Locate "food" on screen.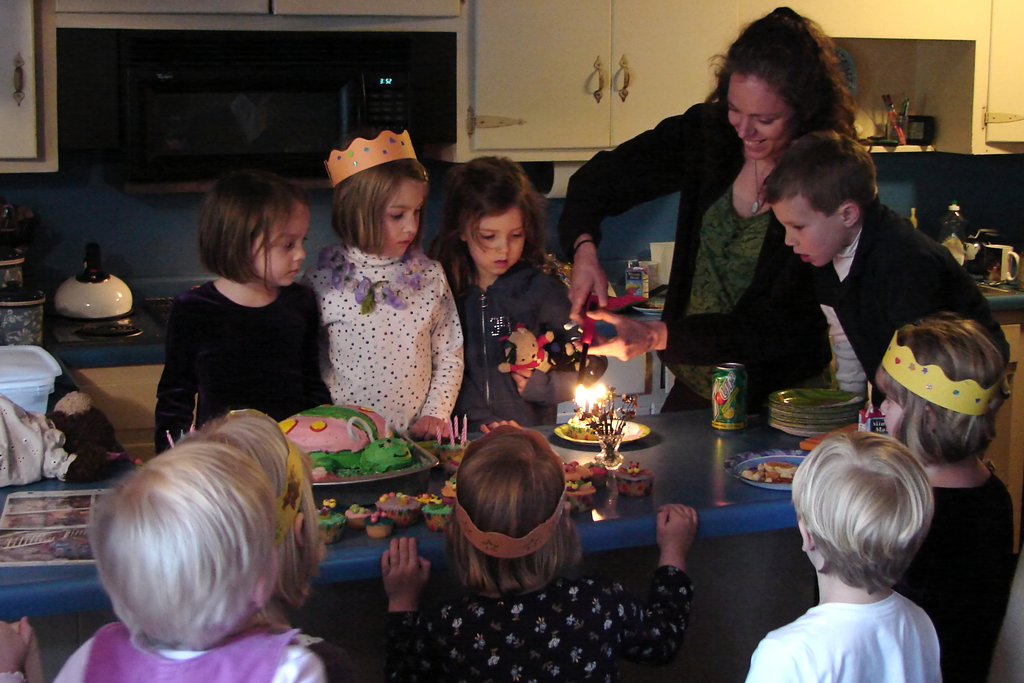
On screen at bbox(564, 407, 595, 439).
